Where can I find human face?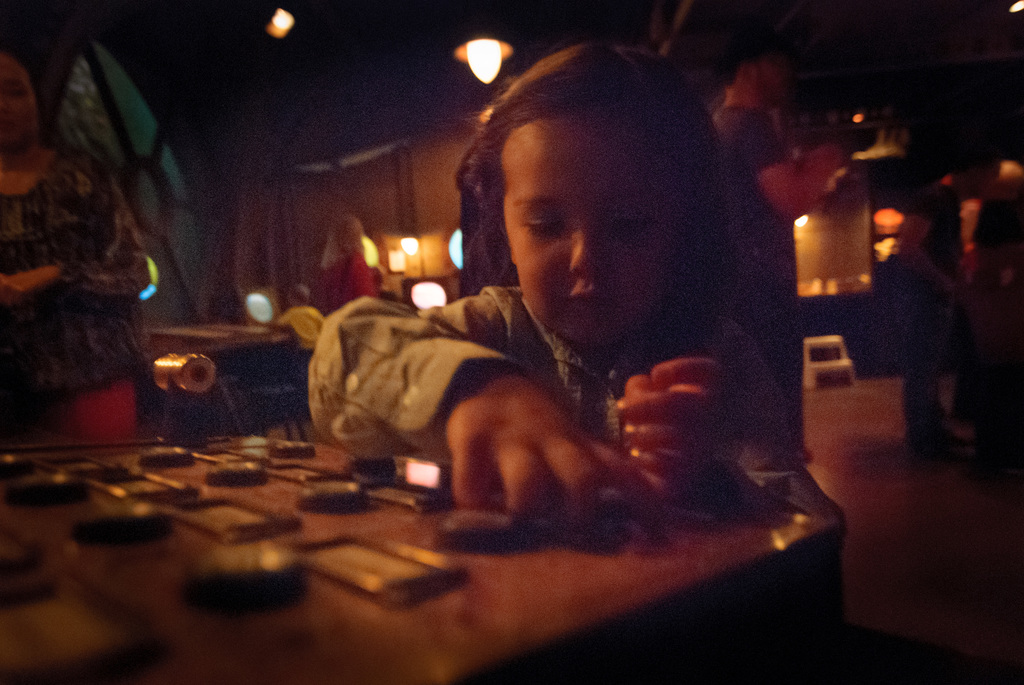
You can find it at l=503, t=106, r=689, b=350.
